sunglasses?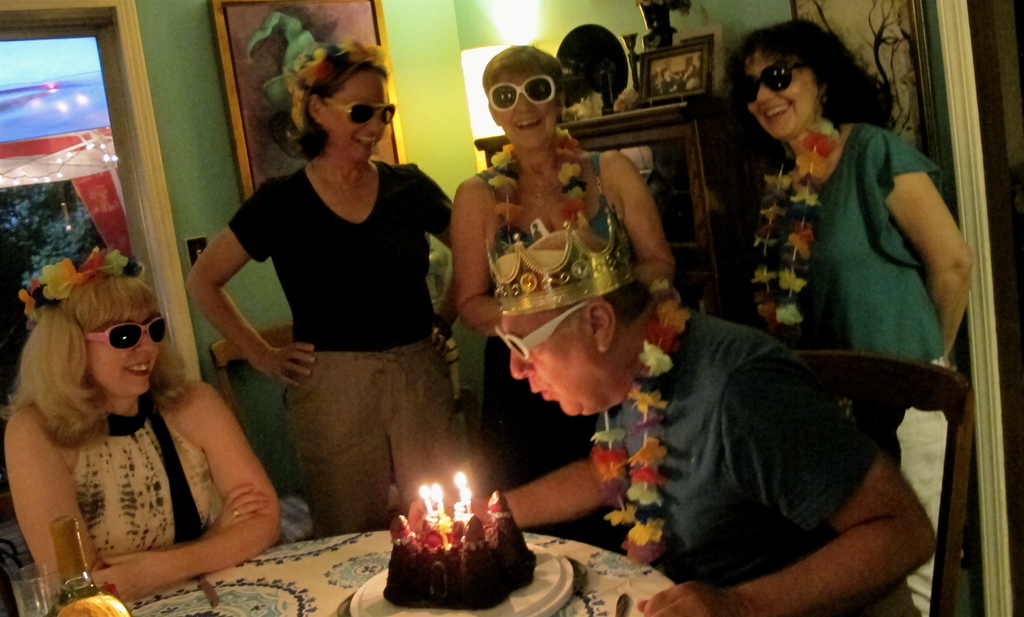
Rect(486, 71, 555, 111)
